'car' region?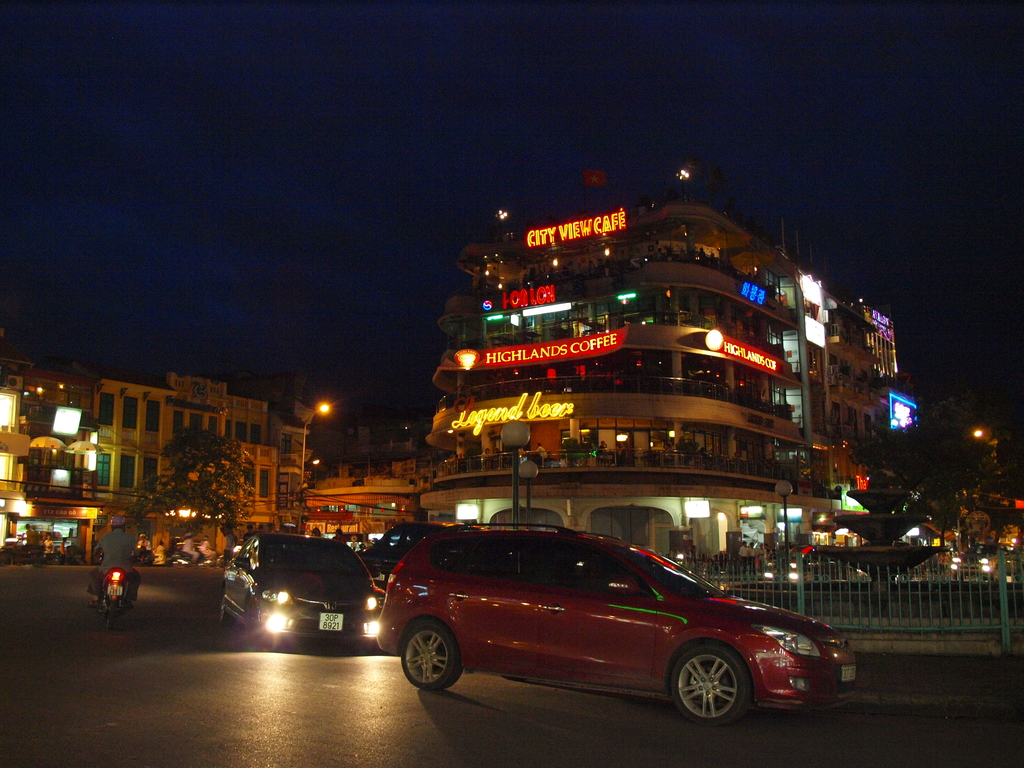
x1=766 y1=545 x2=858 y2=580
